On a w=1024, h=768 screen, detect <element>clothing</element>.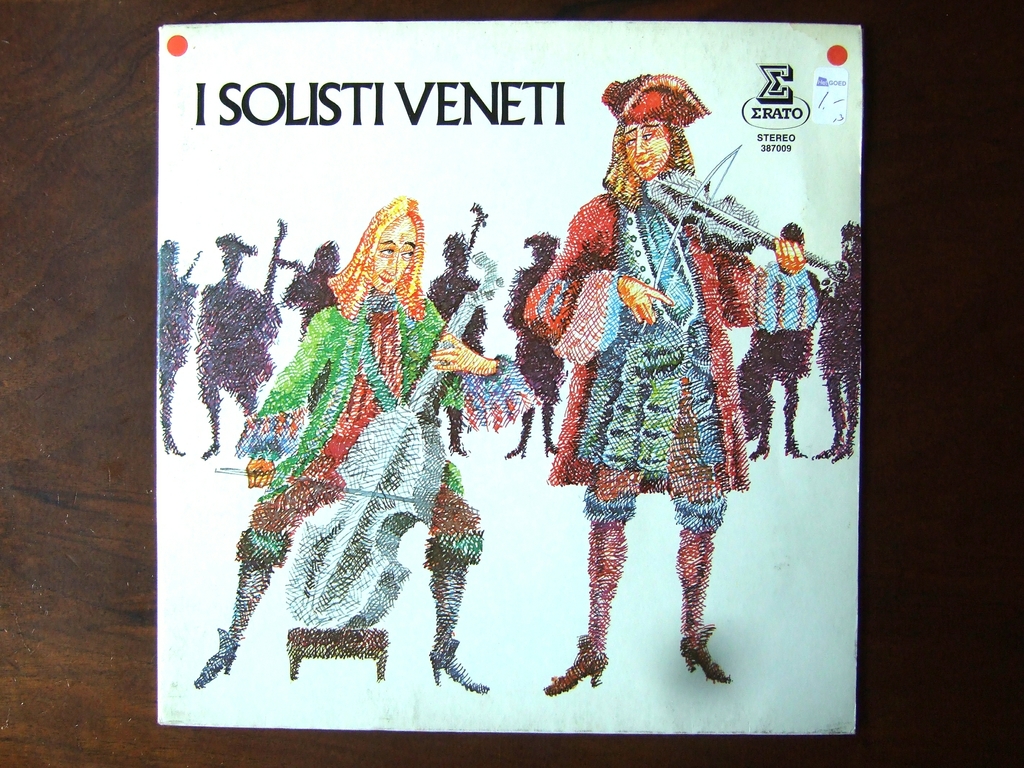
bbox(230, 294, 485, 582).
